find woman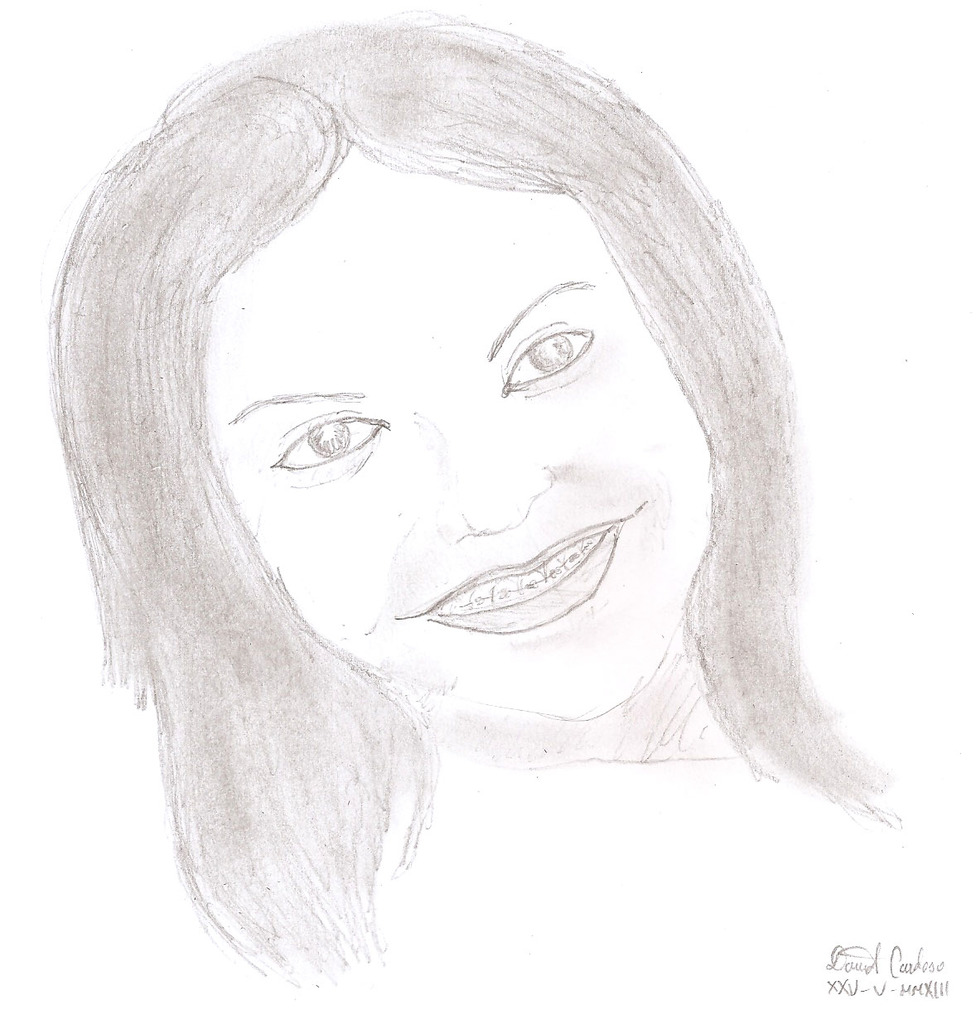
bbox=(6, 0, 937, 1023)
